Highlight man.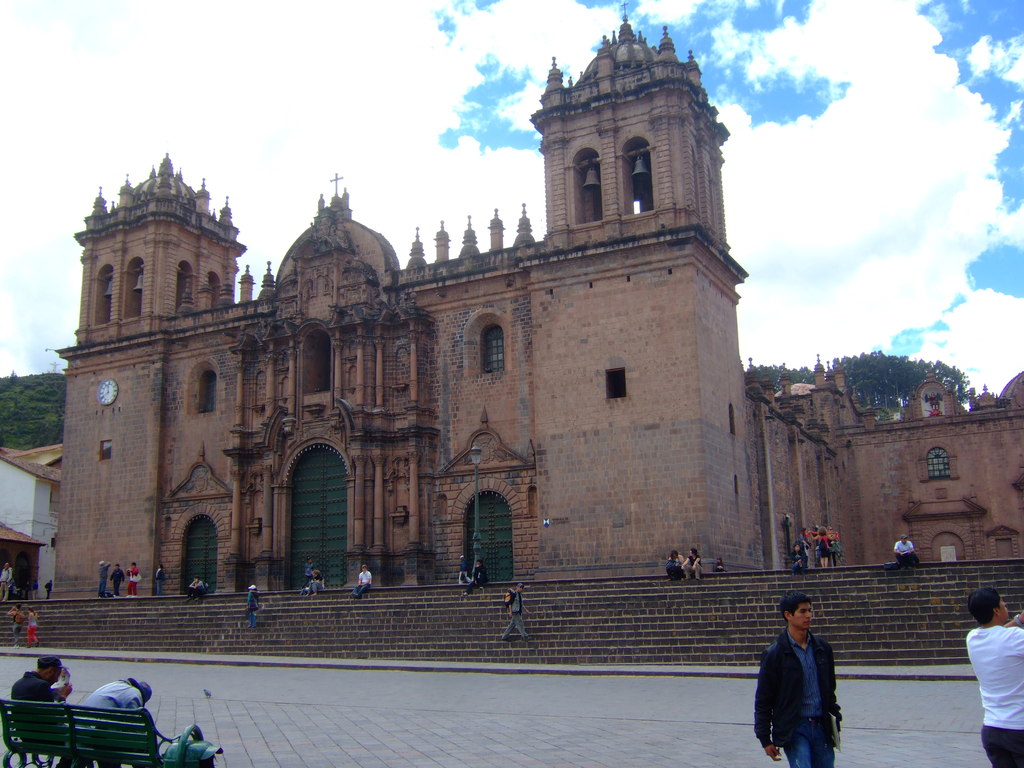
Highlighted region: pyautogui.locateOnScreen(457, 555, 472, 583).
